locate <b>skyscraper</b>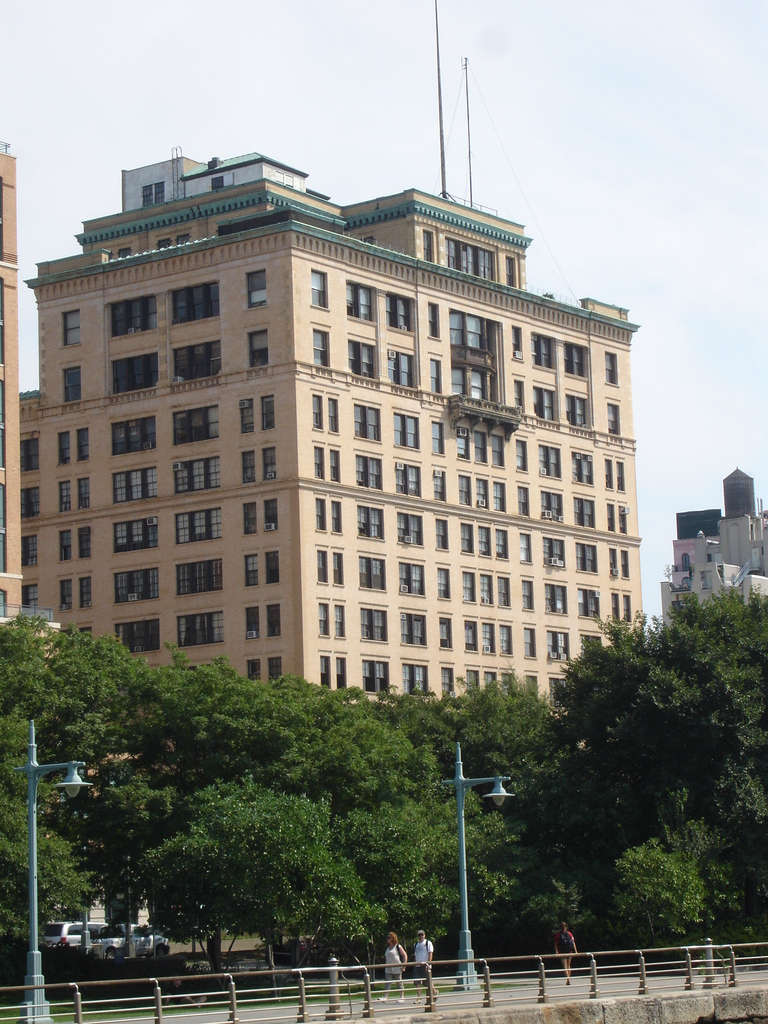
[0,128,58,632]
